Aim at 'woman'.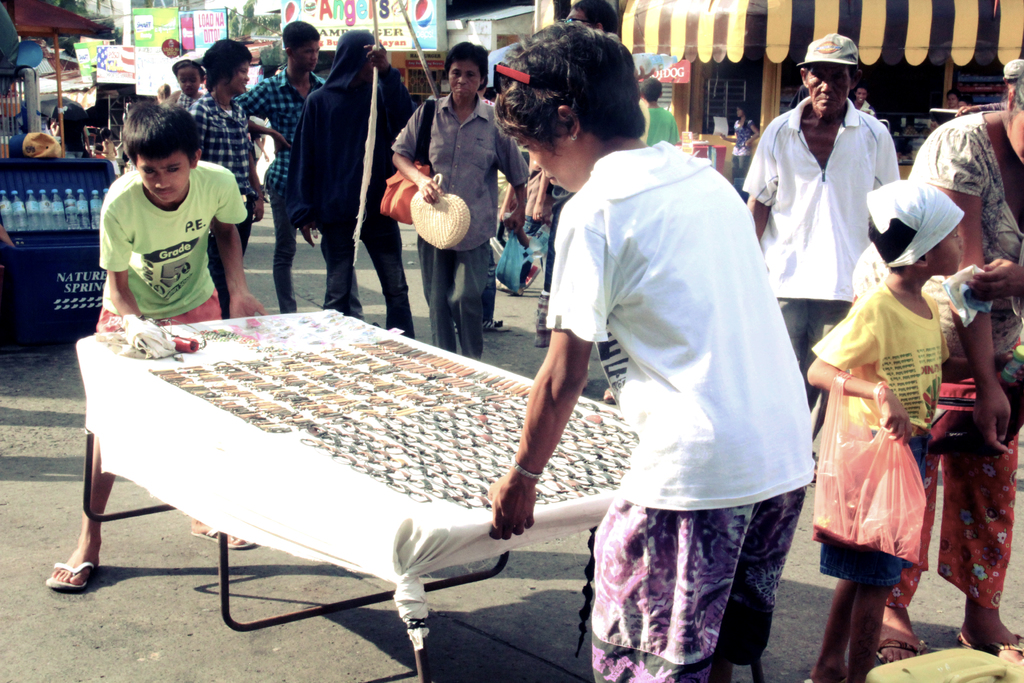
Aimed at 947/88/960/110.
